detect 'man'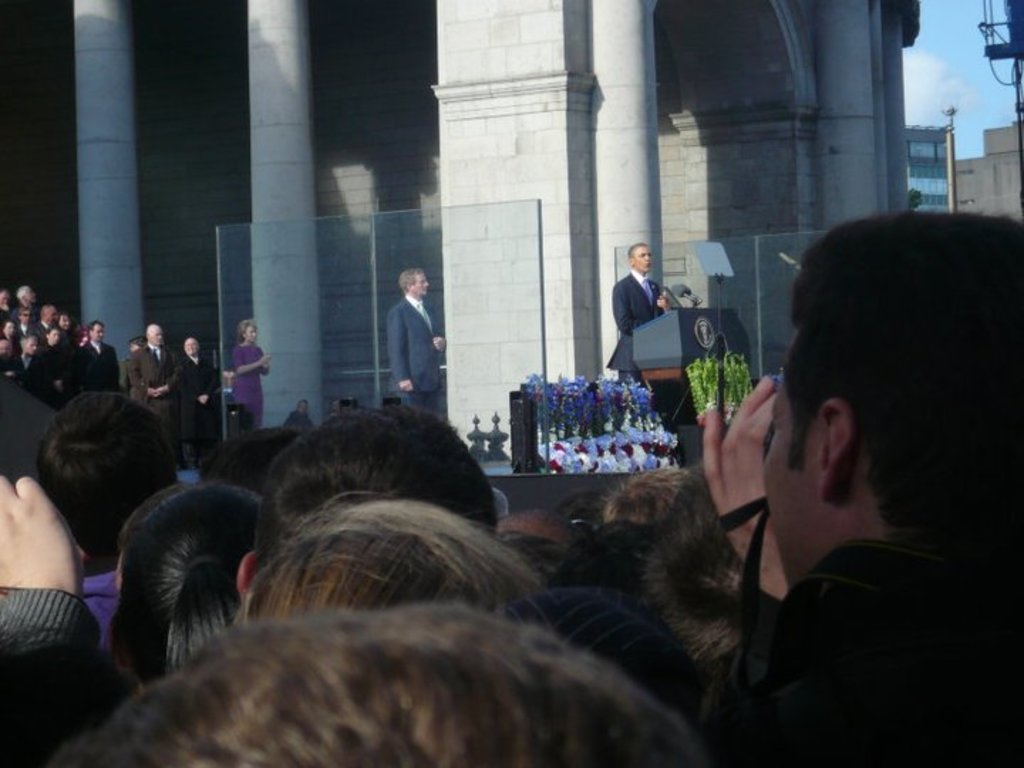
<bbox>764, 215, 1023, 767</bbox>
